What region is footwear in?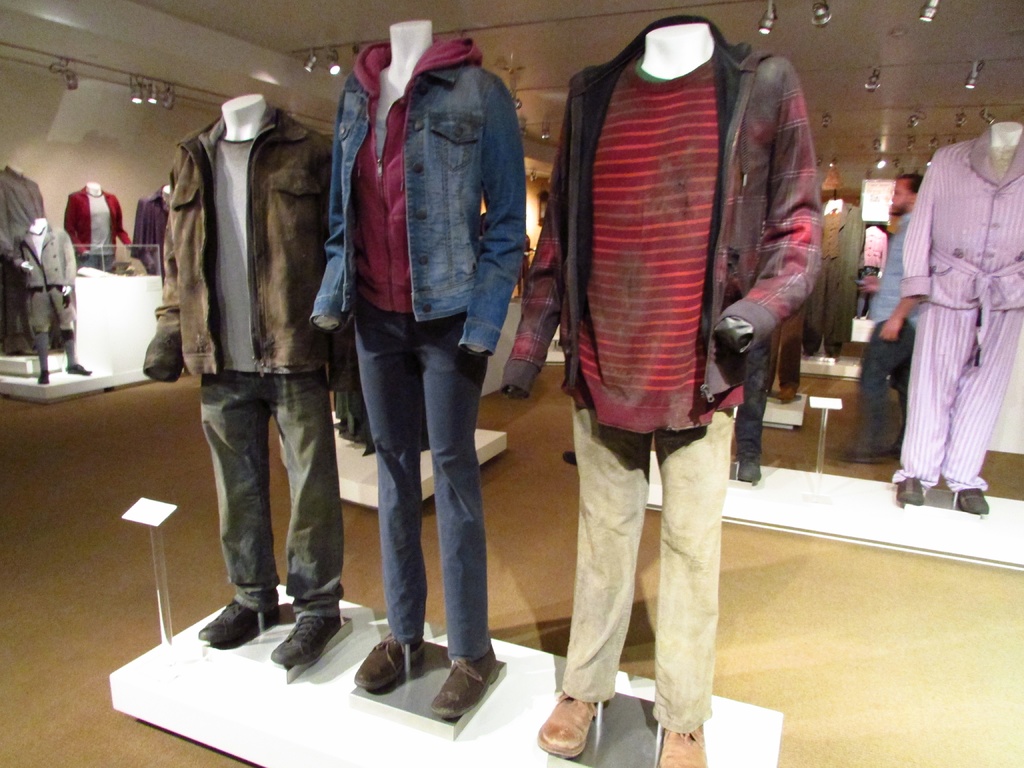
550:674:627:756.
